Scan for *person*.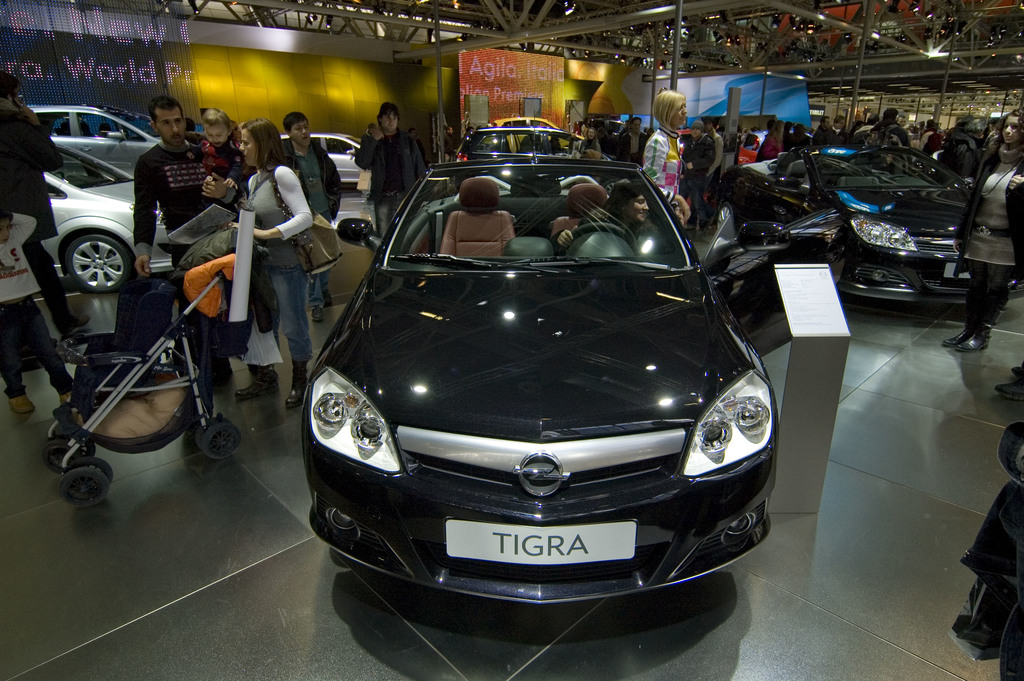
Scan result: bbox(191, 105, 248, 195).
